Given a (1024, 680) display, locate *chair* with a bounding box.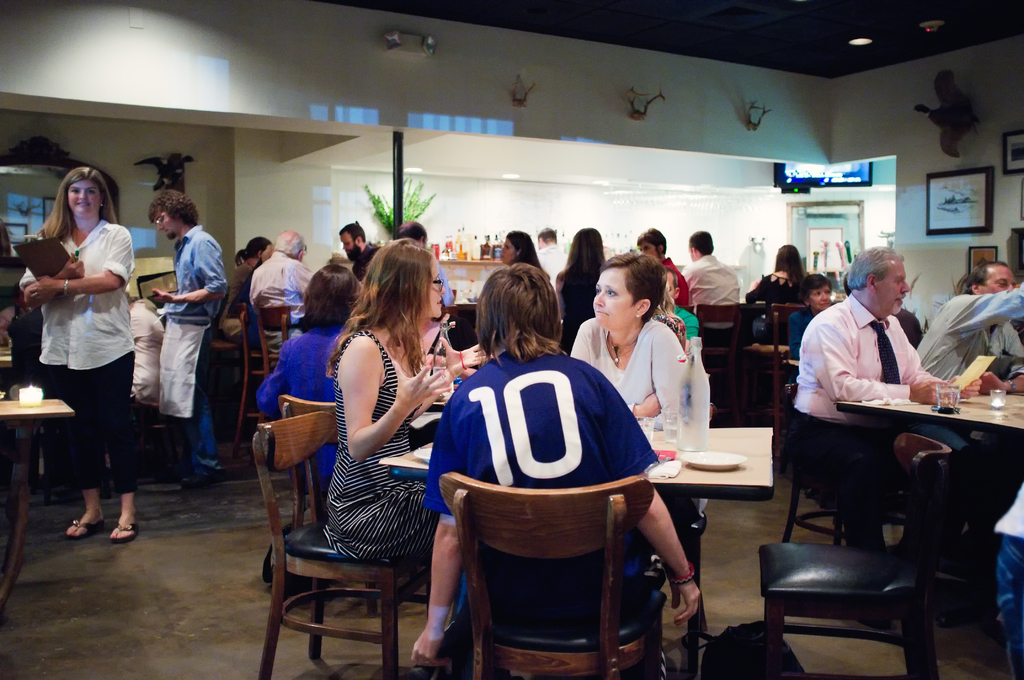
Located: box=[276, 392, 391, 623].
